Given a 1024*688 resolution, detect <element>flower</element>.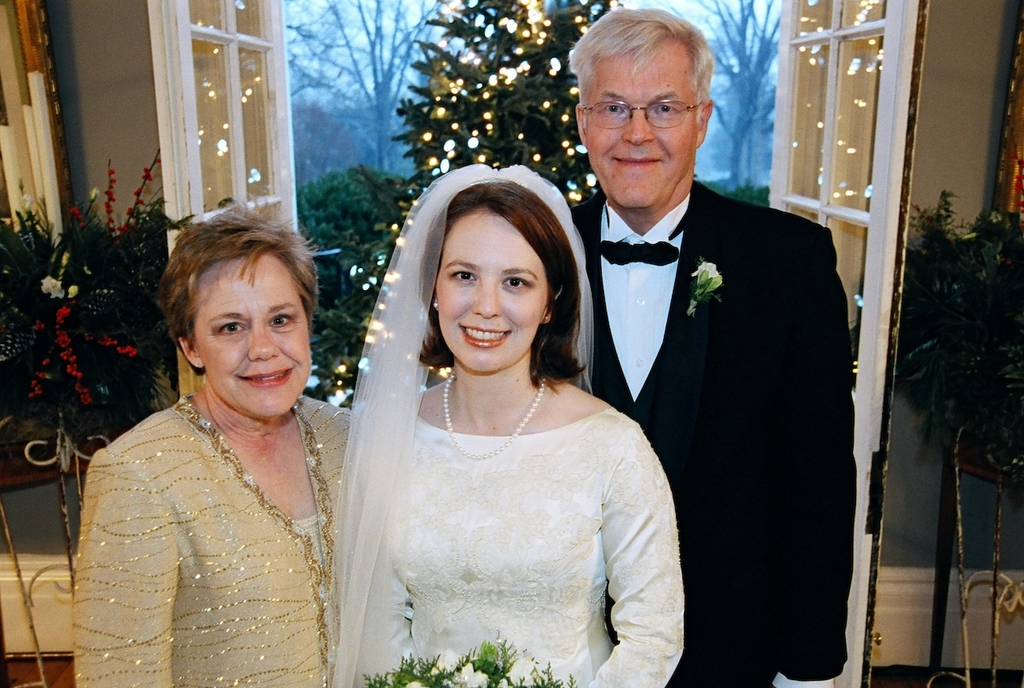
x1=108 y1=338 x2=118 y2=346.
